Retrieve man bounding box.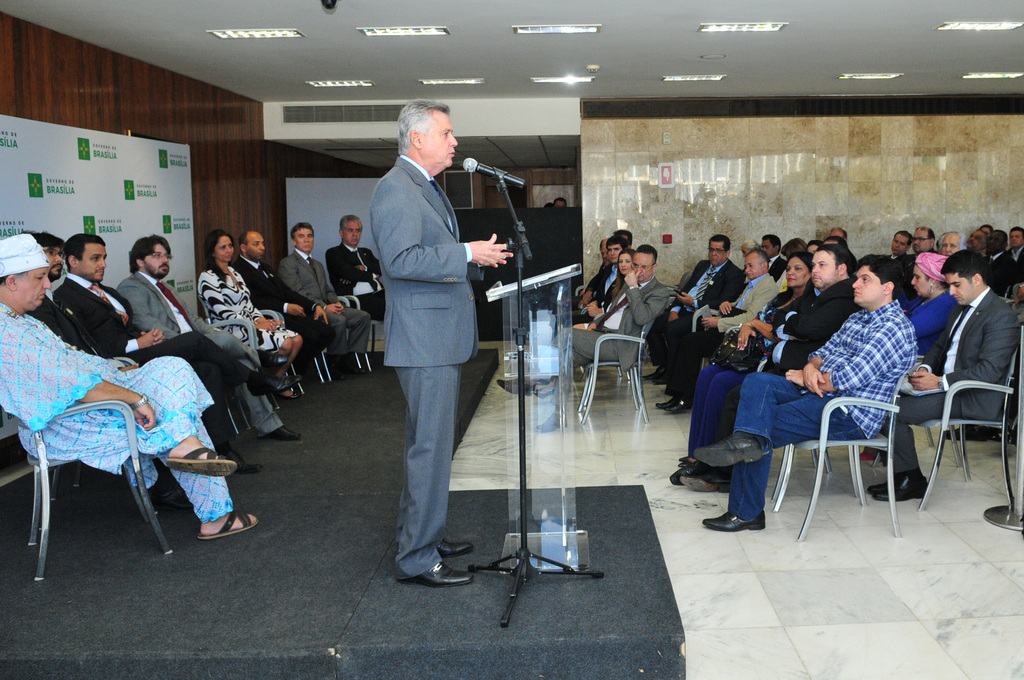
Bounding box: <box>829,229,850,241</box>.
